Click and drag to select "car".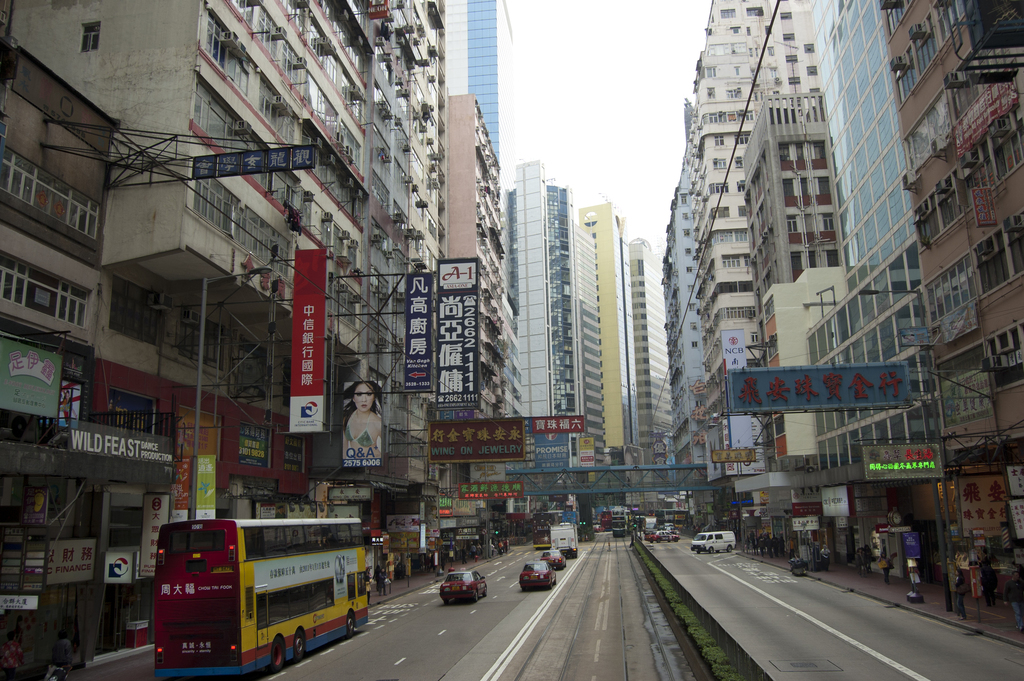
Selection: (left=664, top=525, right=678, bottom=532).
